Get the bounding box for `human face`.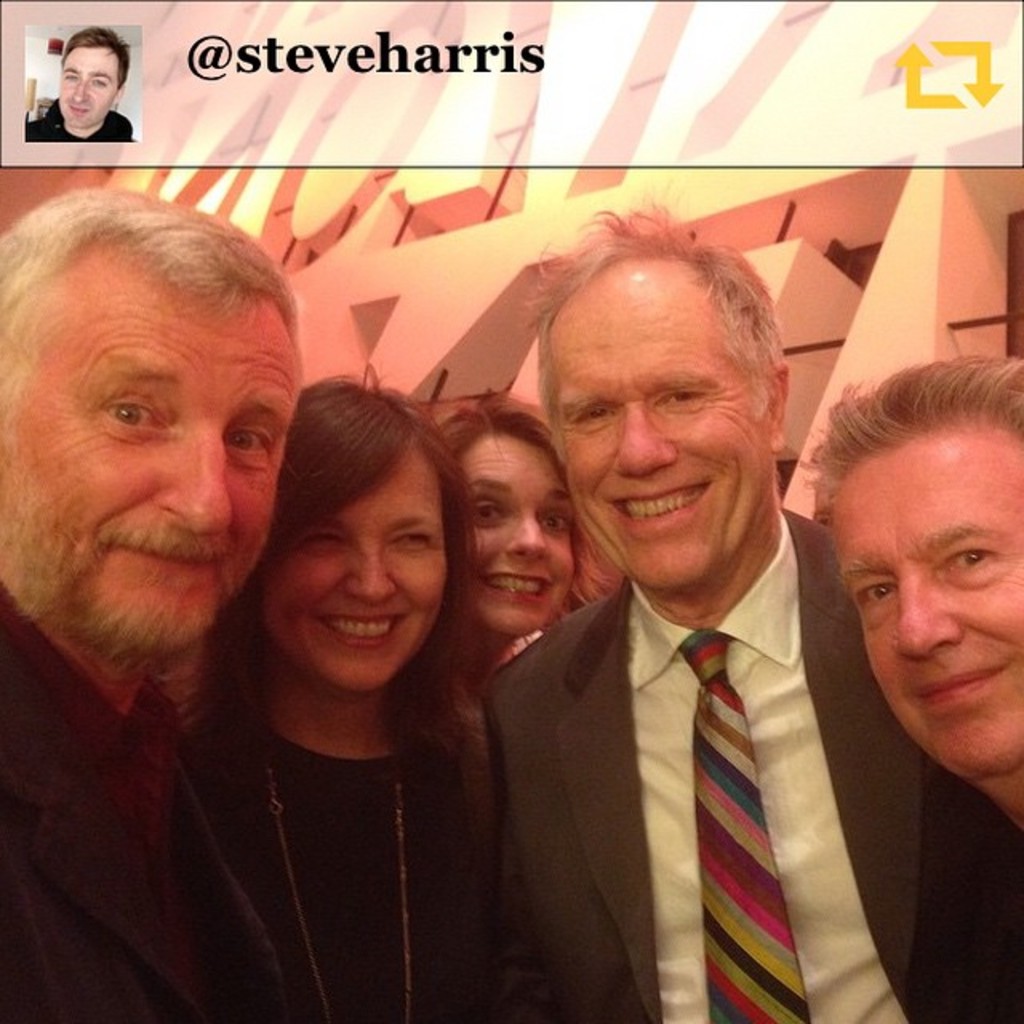
(827,427,1022,781).
